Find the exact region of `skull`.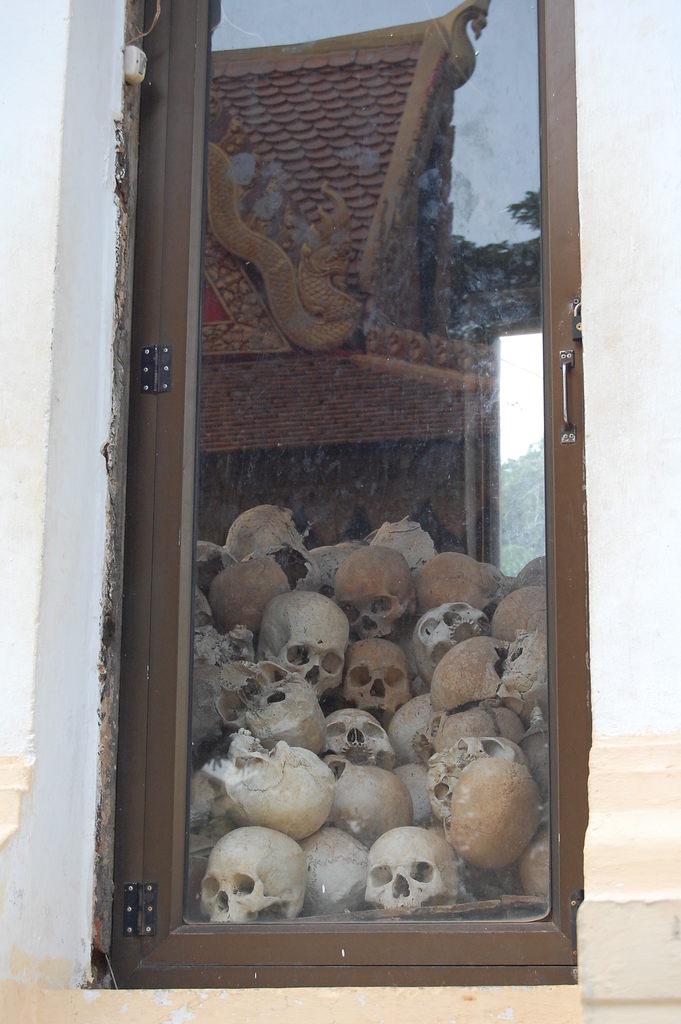
Exact region: <box>423,736,542,874</box>.
